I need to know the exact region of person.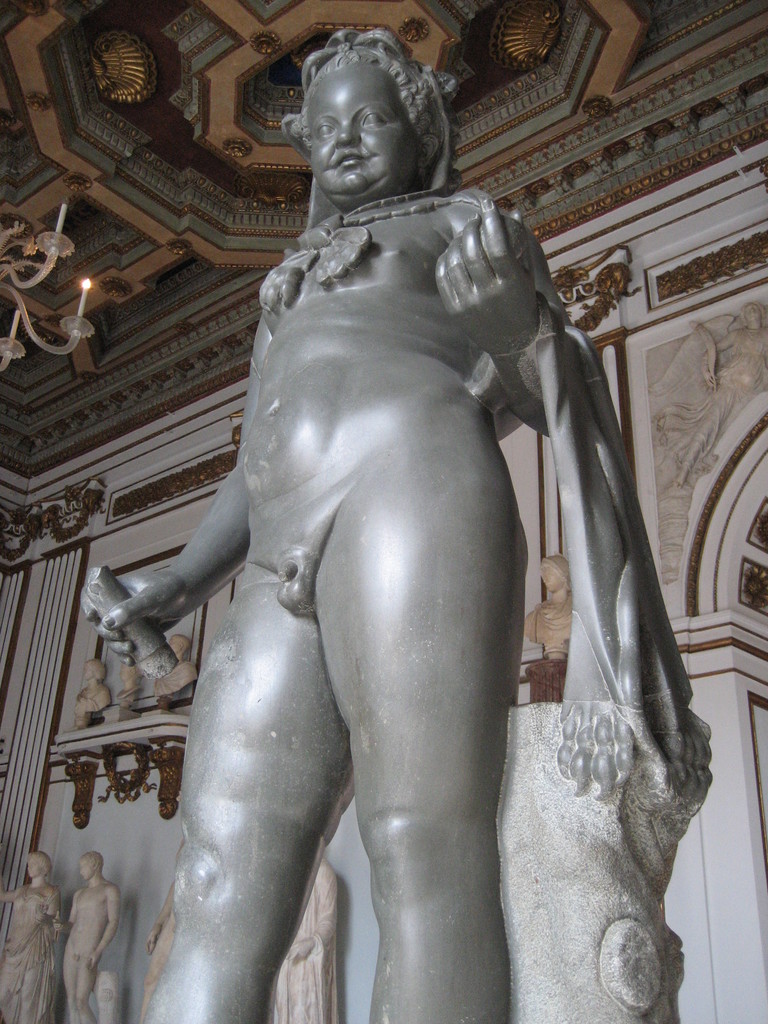
Region: region(86, 58, 716, 1023).
